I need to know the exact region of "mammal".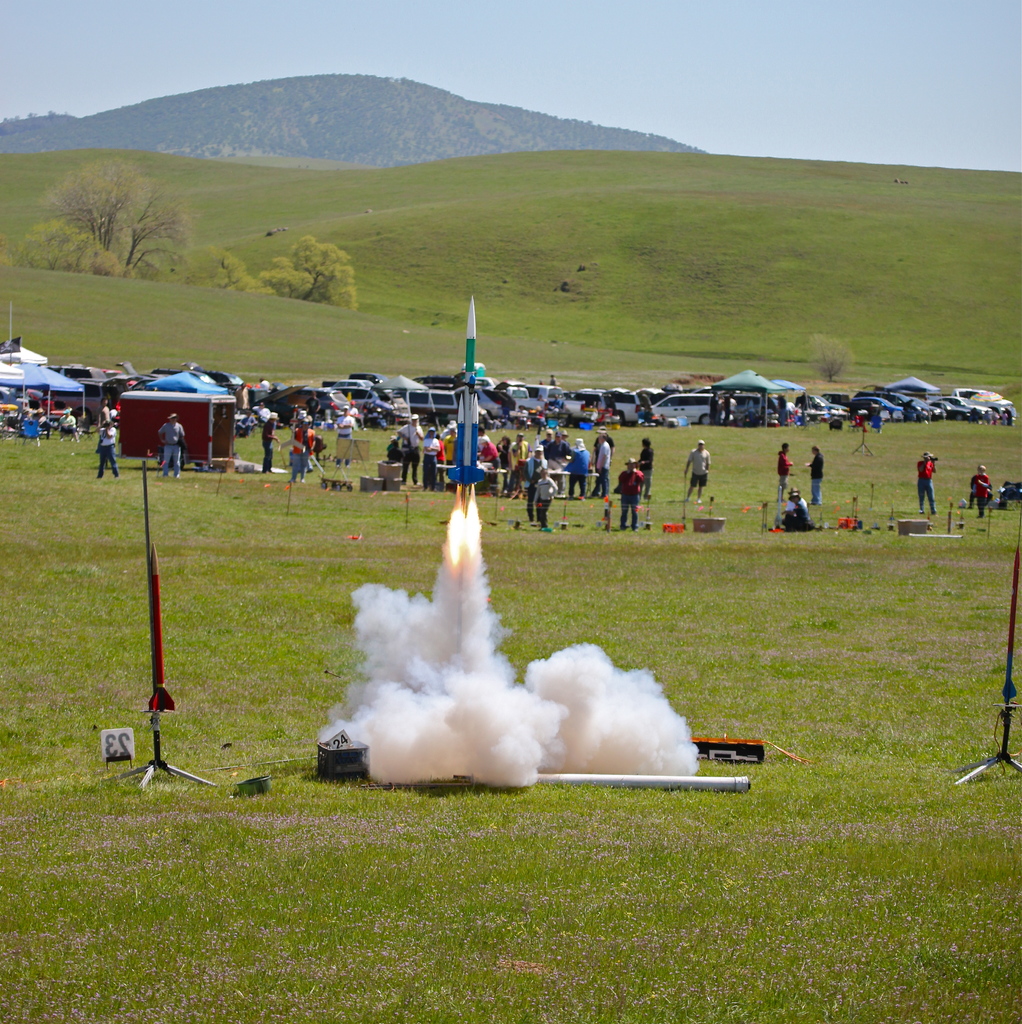
Region: left=1000, top=481, right=1021, bottom=510.
